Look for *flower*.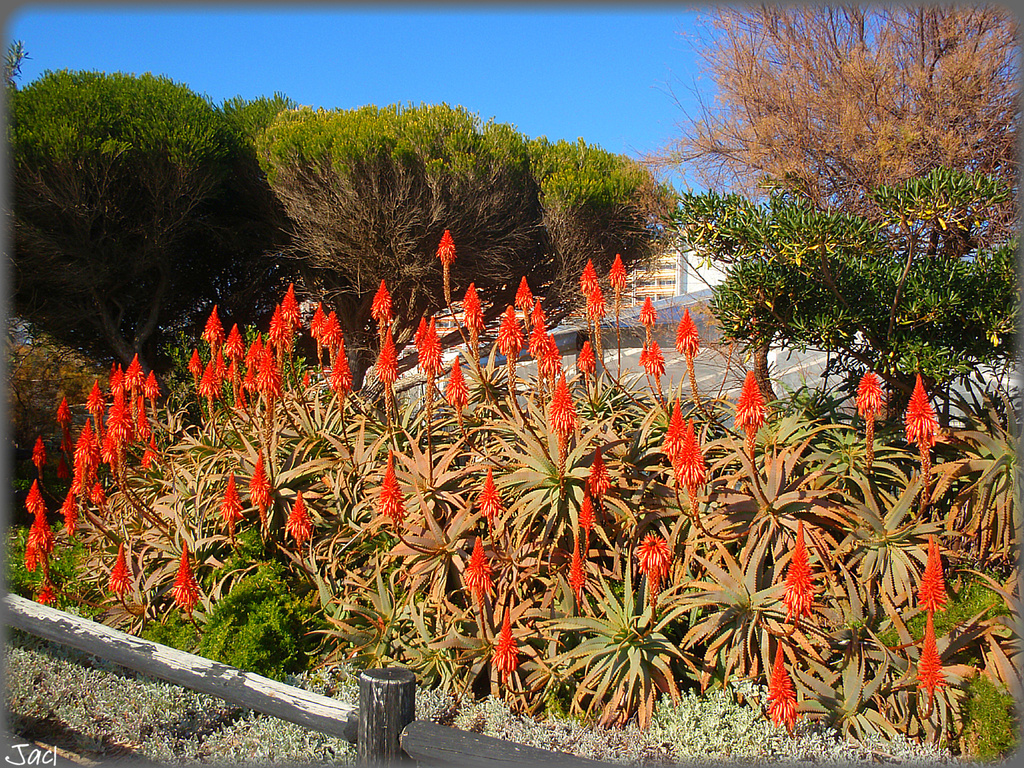
Found: (x1=271, y1=309, x2=287, y2=344).
